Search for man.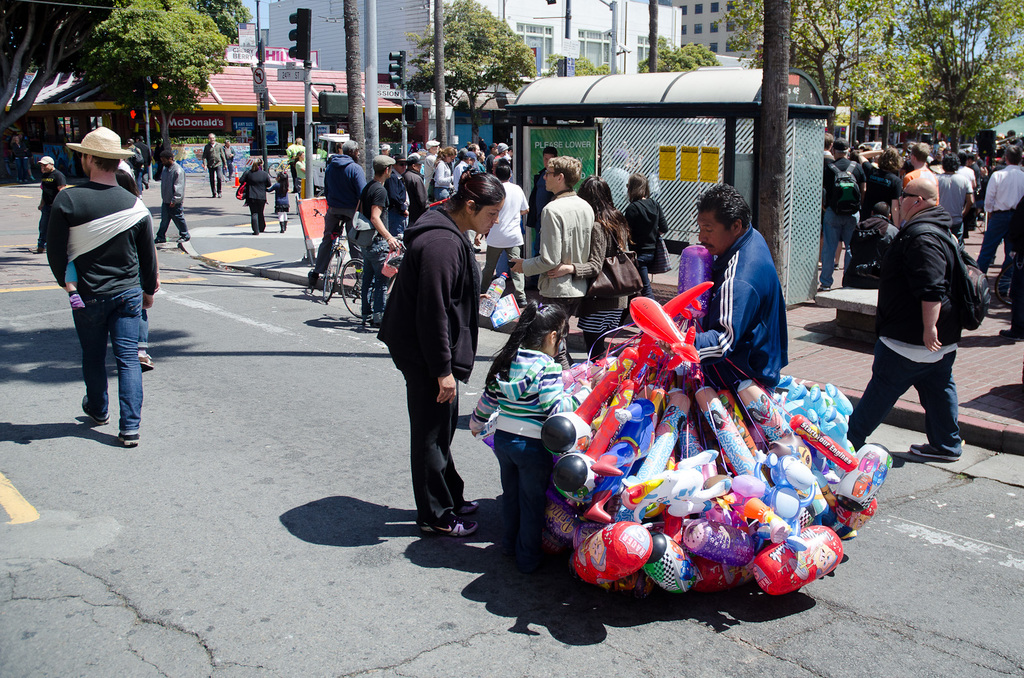
Found at bbox(346, 148, 404, 332).
